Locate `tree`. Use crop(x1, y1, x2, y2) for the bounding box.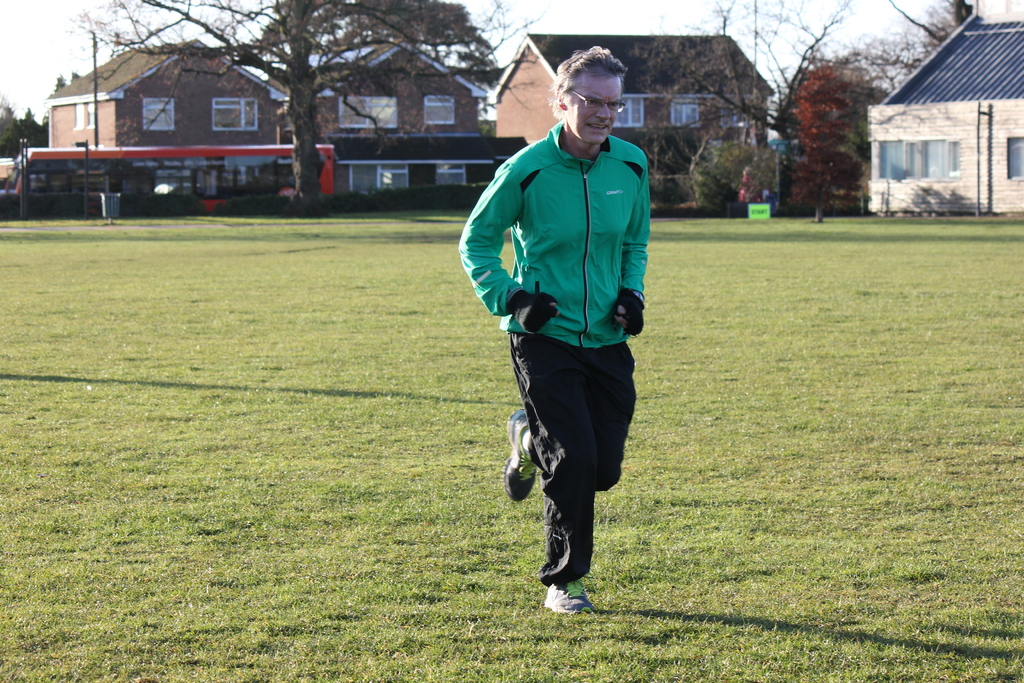
crop(876, 0, 965, 106).
